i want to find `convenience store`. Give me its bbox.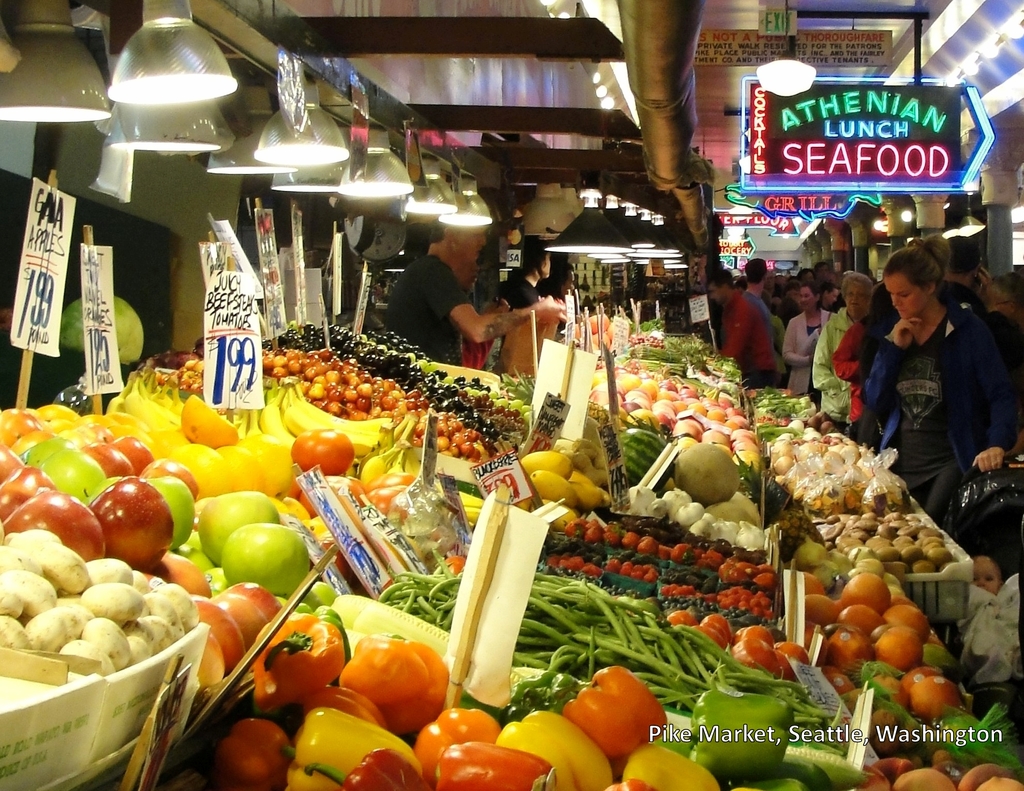
bbox=[13, 108, 1023, 783].
